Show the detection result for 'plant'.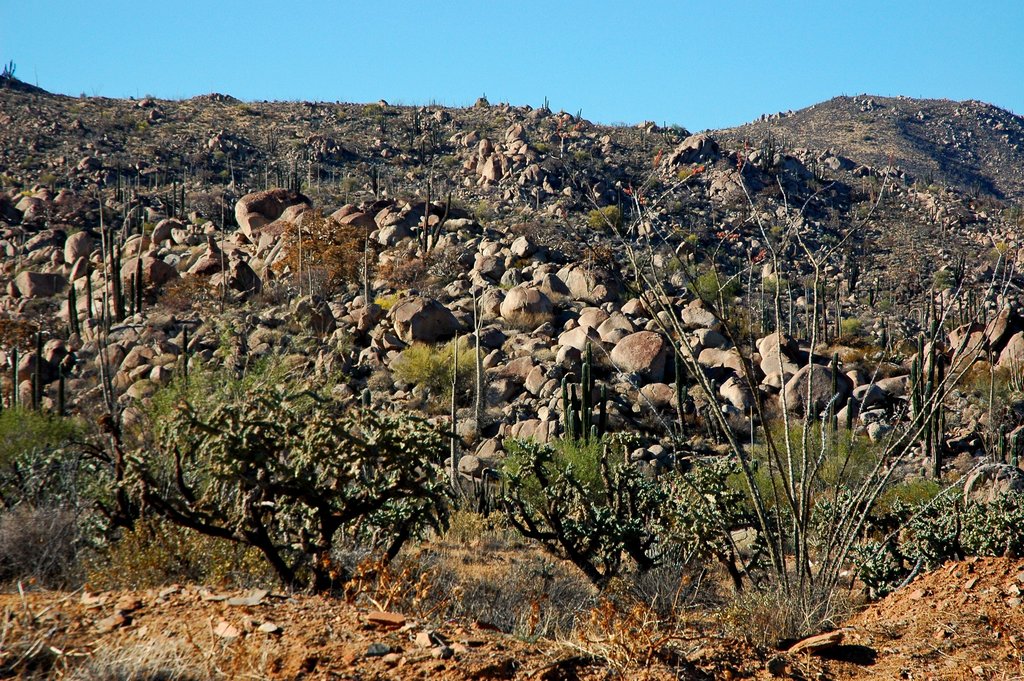
(x1=179, y1=171, x2=188, y2=221).
